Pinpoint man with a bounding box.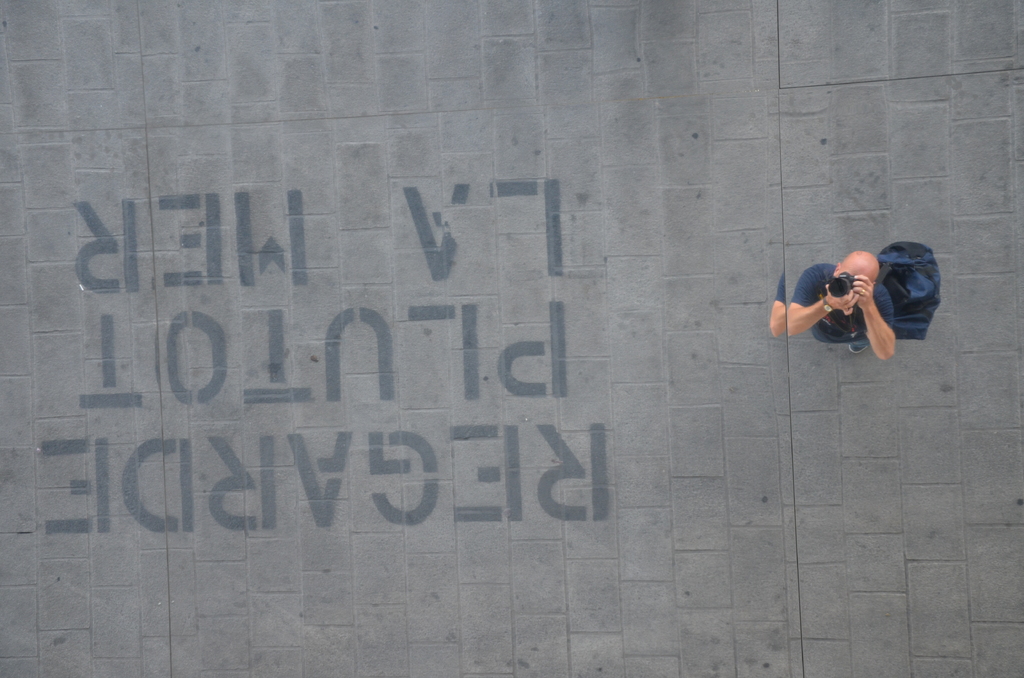
select_region(771, 254, 900, 357).
